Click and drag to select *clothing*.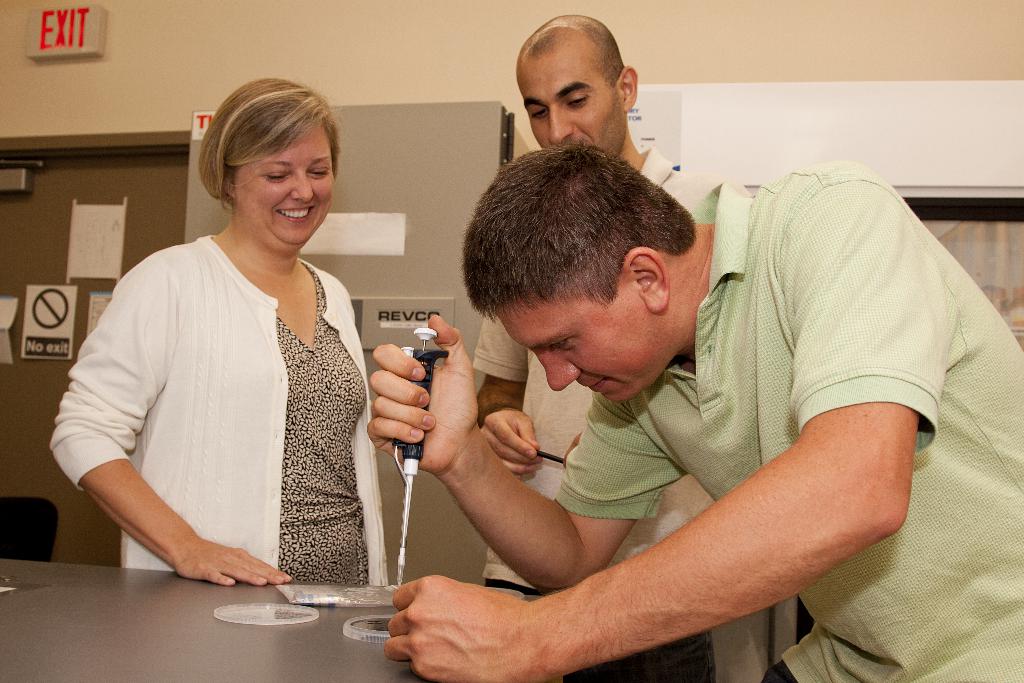
Selection: x1=476 y1=151 x2=720 y2=682.
